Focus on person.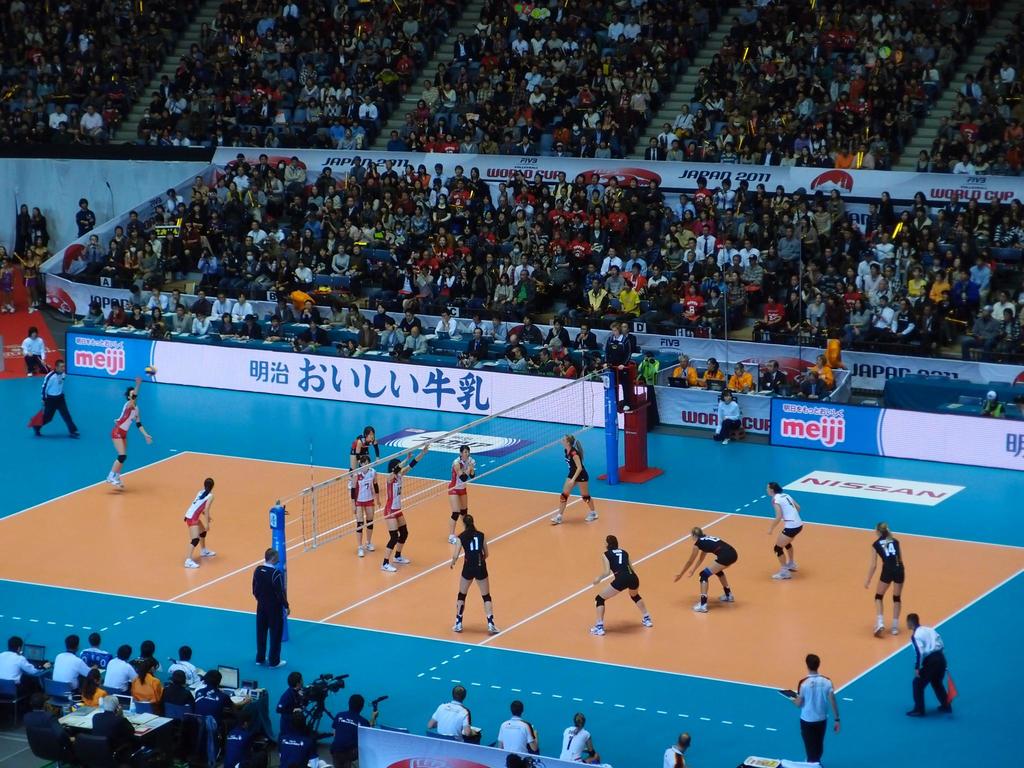
Focused at <region>715, 389, 741, 442</region>.
